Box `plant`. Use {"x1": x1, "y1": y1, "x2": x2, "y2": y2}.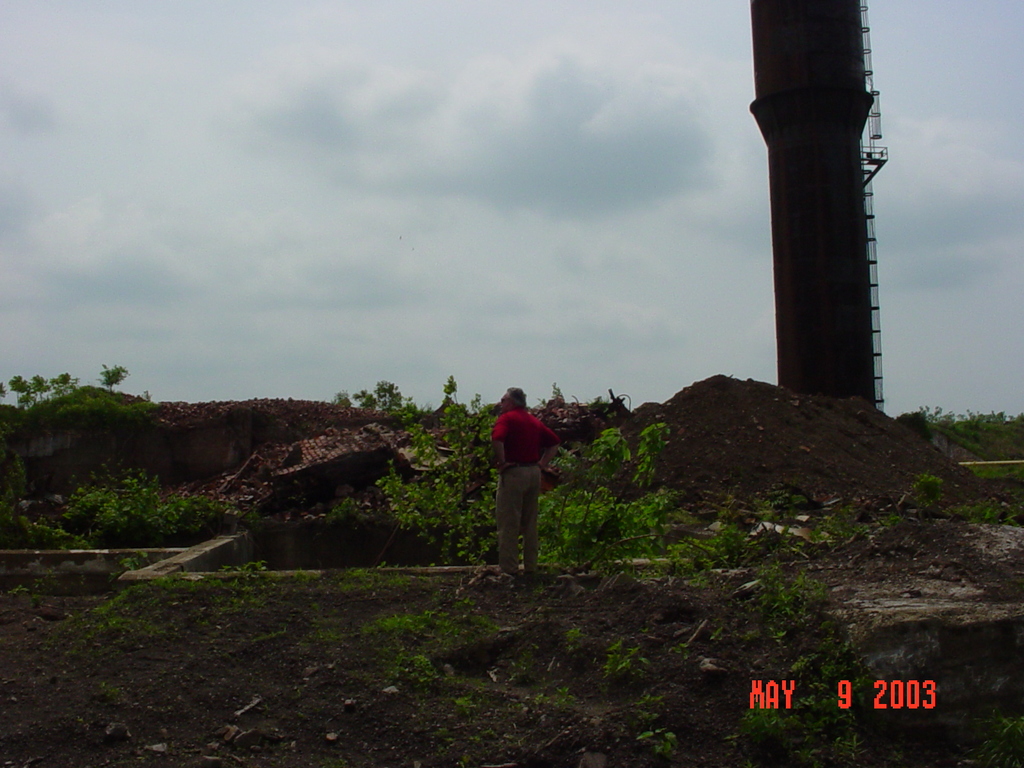
{"x1": 18, "y1": 380, "x2": 33, "y2": 413}.
